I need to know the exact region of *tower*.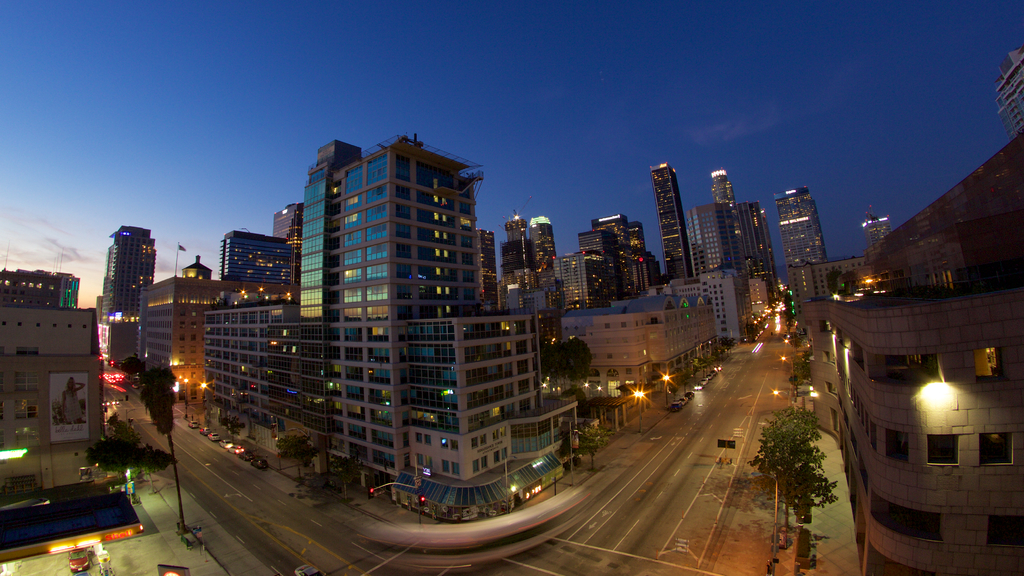
Region: Rect(93, 207, 151, 332).
